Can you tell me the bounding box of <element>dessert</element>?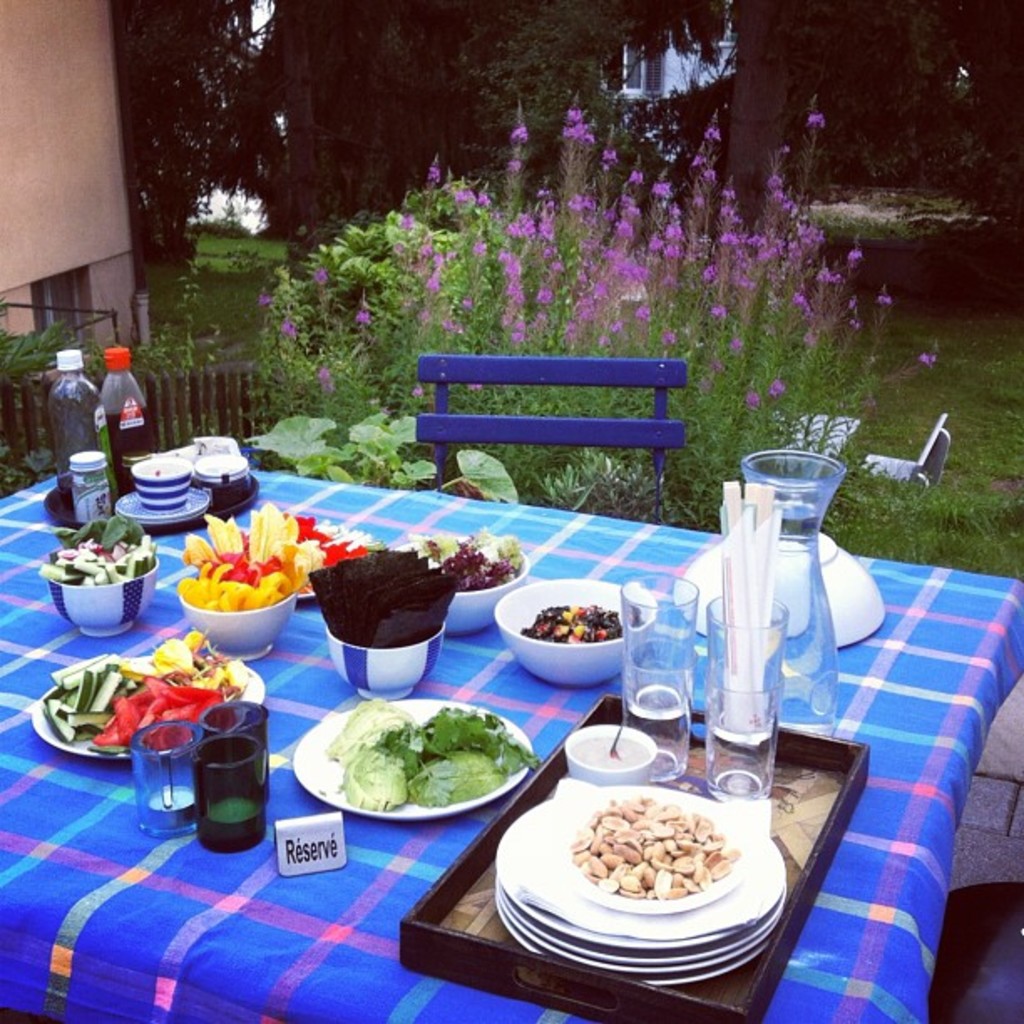
x1=171 y1=495 x2=358 y2=624.
